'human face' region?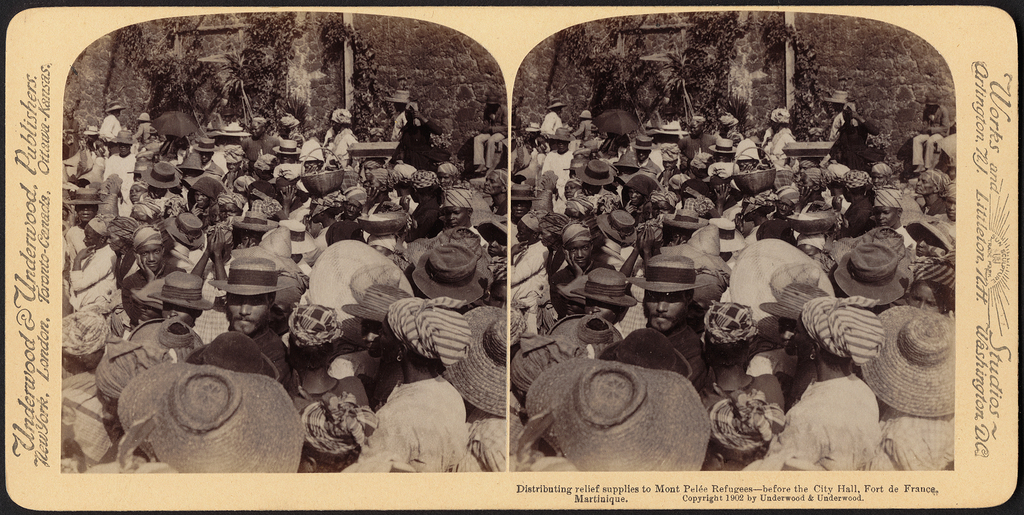
select_region(909, 284, 947, 315)
